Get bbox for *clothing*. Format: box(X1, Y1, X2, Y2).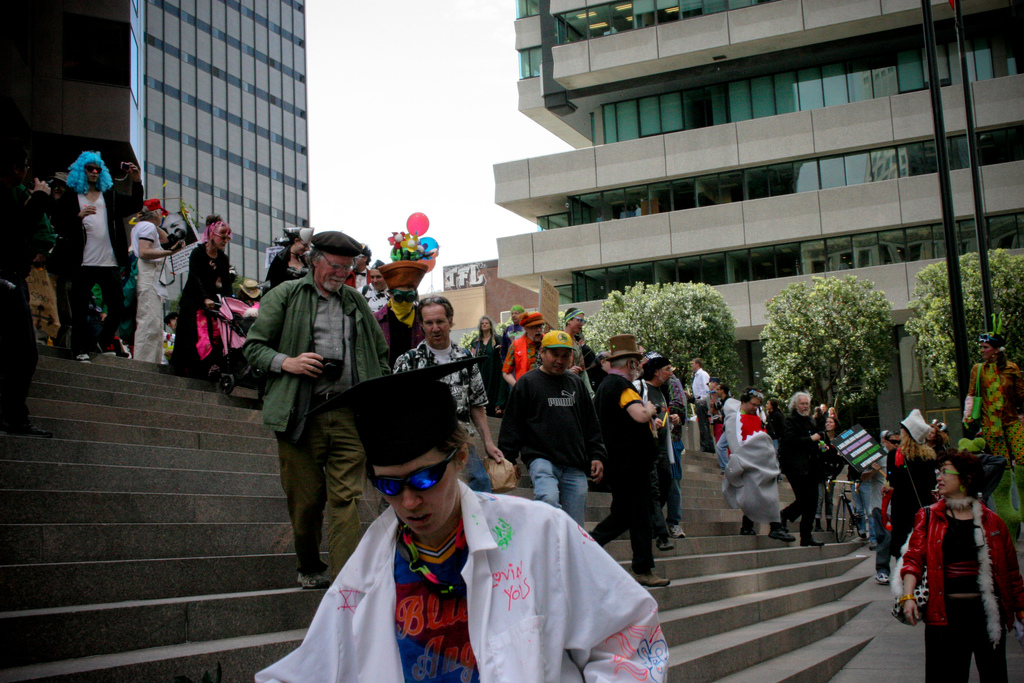
box(355, 278, 388, 308).
